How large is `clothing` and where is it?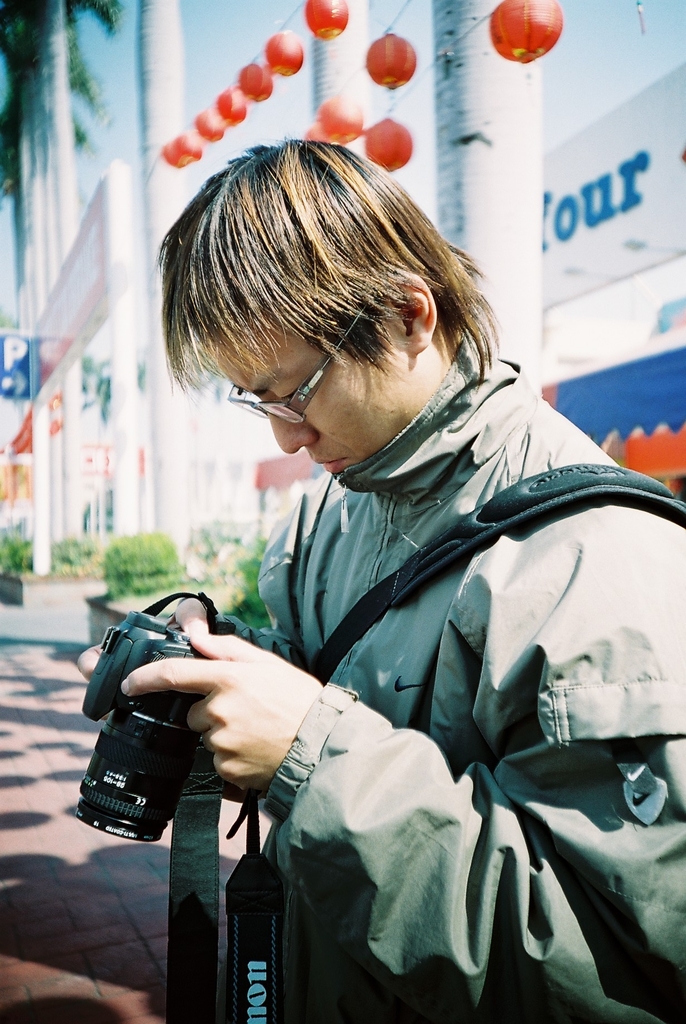
Bounding box: 112, 306, 660, 1009.
